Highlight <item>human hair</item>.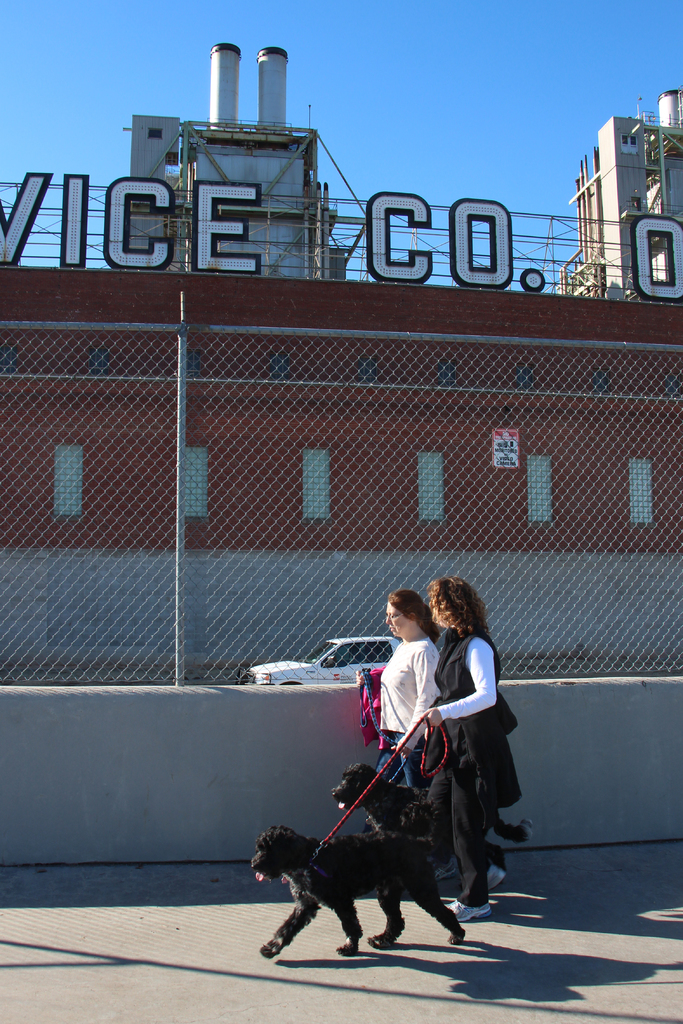
Highlighted region: <box>424,580,493,649</box>.
